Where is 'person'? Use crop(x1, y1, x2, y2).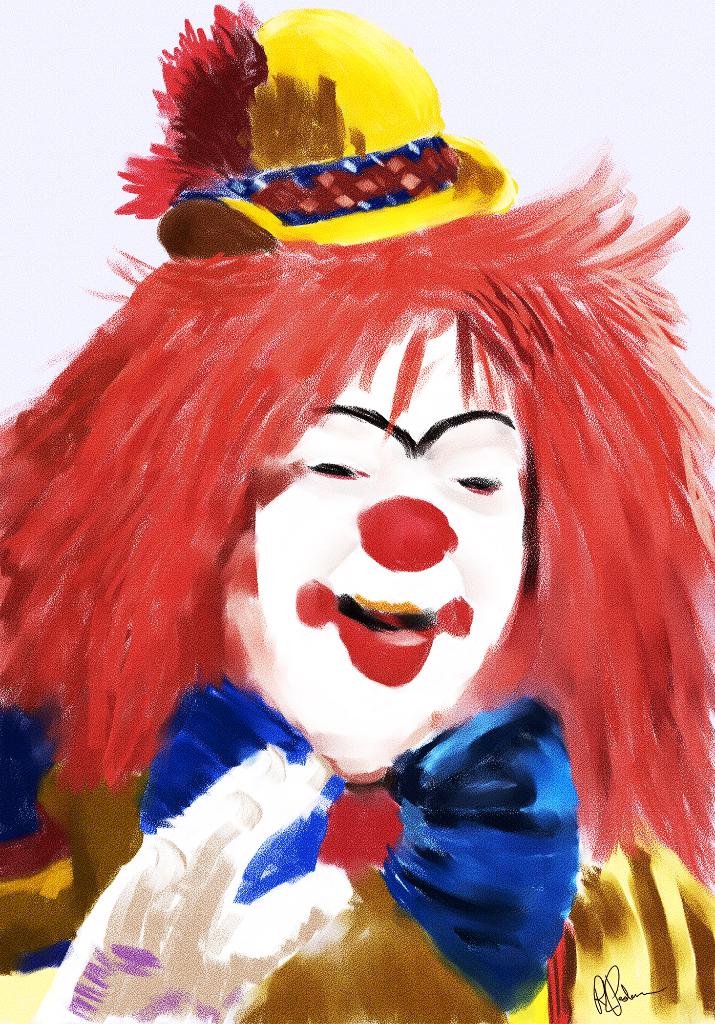
crop(0, 211, 714, 1023).
